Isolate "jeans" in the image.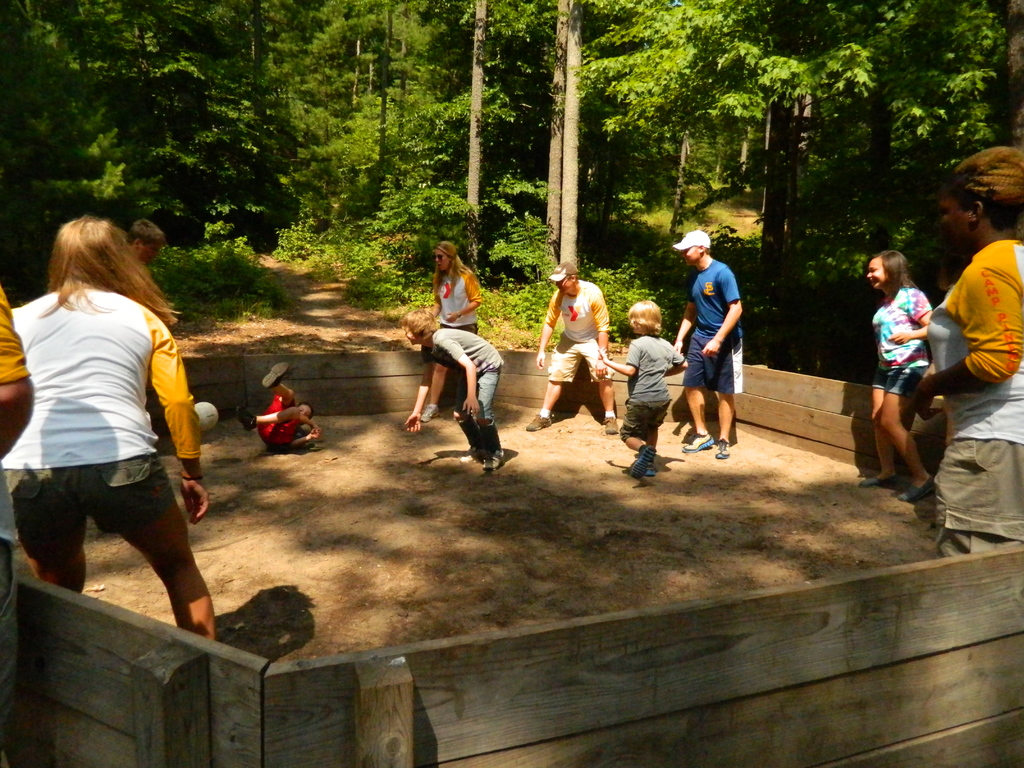
Isolated region: rect(608, 397, 678, 447).
